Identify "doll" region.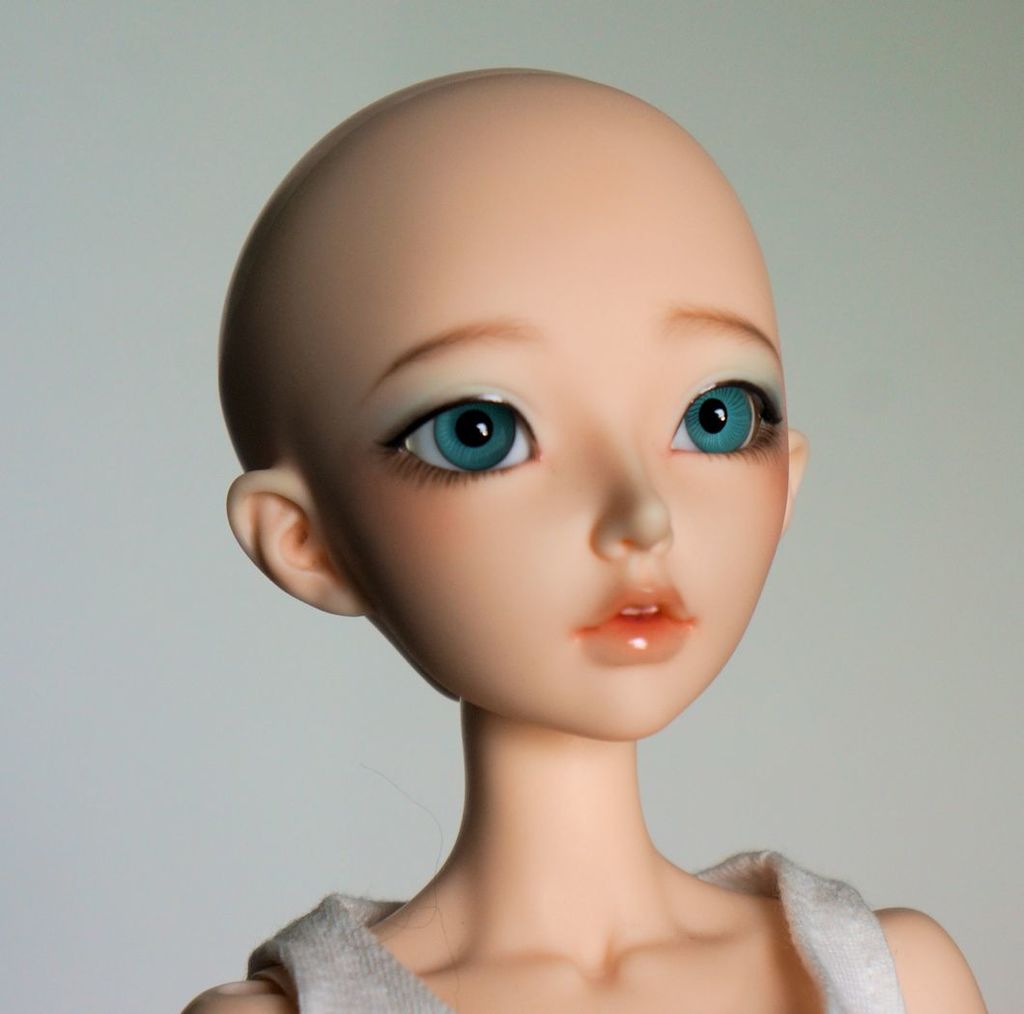
Region: [188, 39, 842, 1000].
